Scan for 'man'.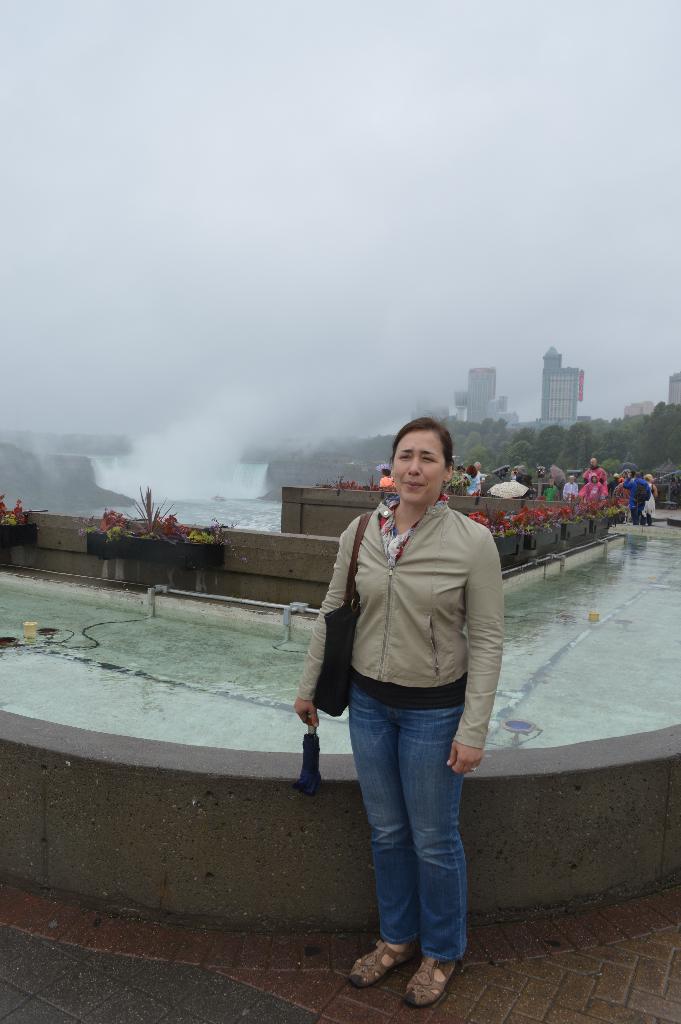
Scan result: rect(534, 462, 563, 486).
